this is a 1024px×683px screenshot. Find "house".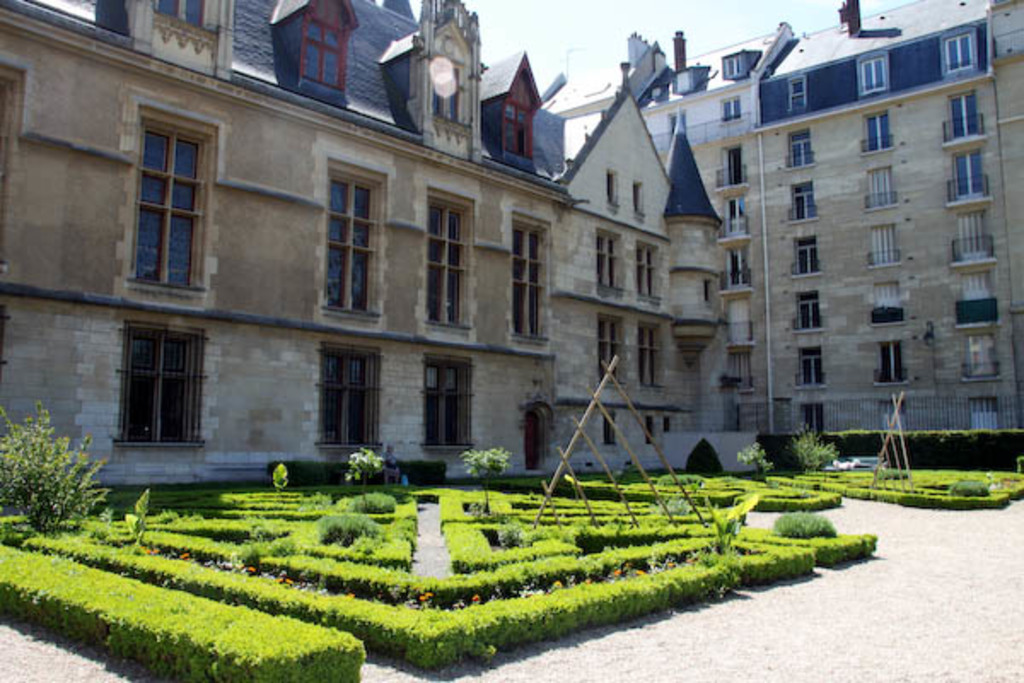
Bounding box: left=0, top=0, right=741, bottom=488.
